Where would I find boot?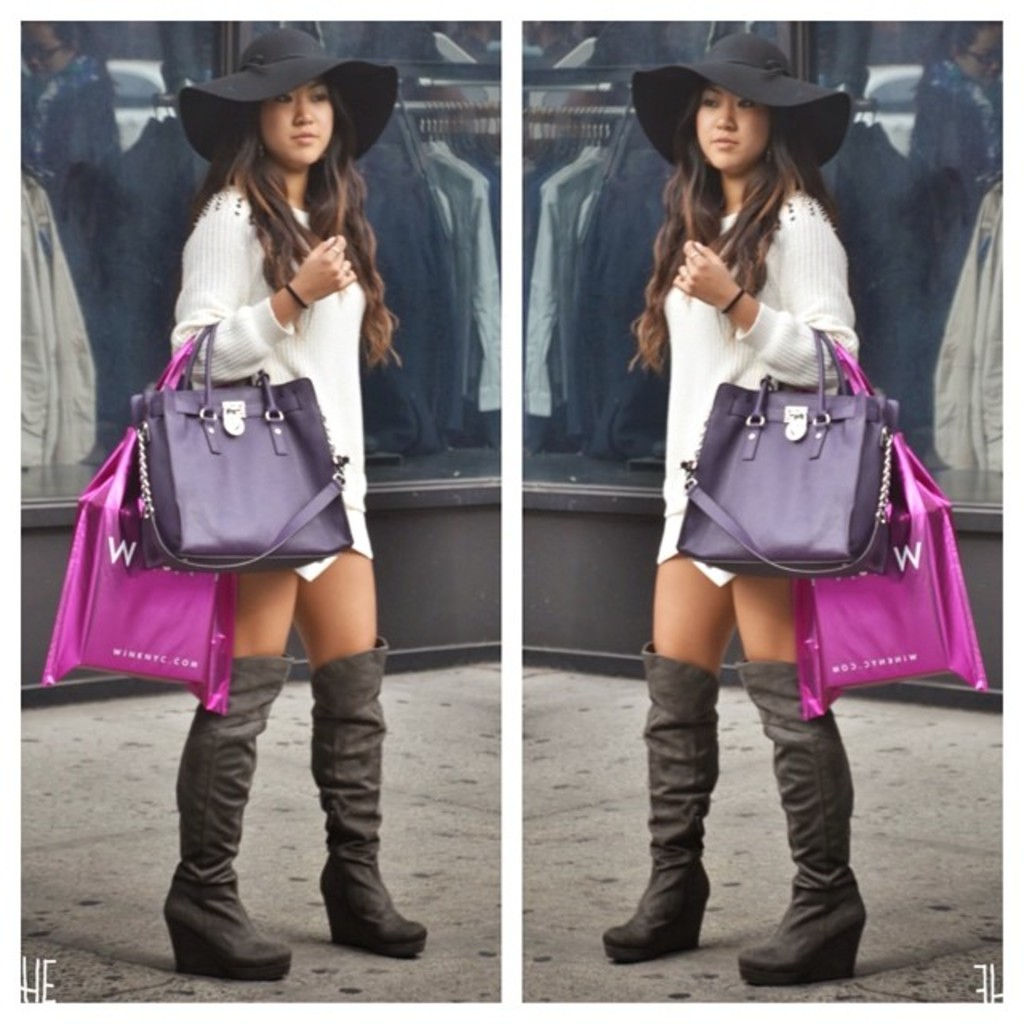
At <region>165, 656, 294, 982</region>.
